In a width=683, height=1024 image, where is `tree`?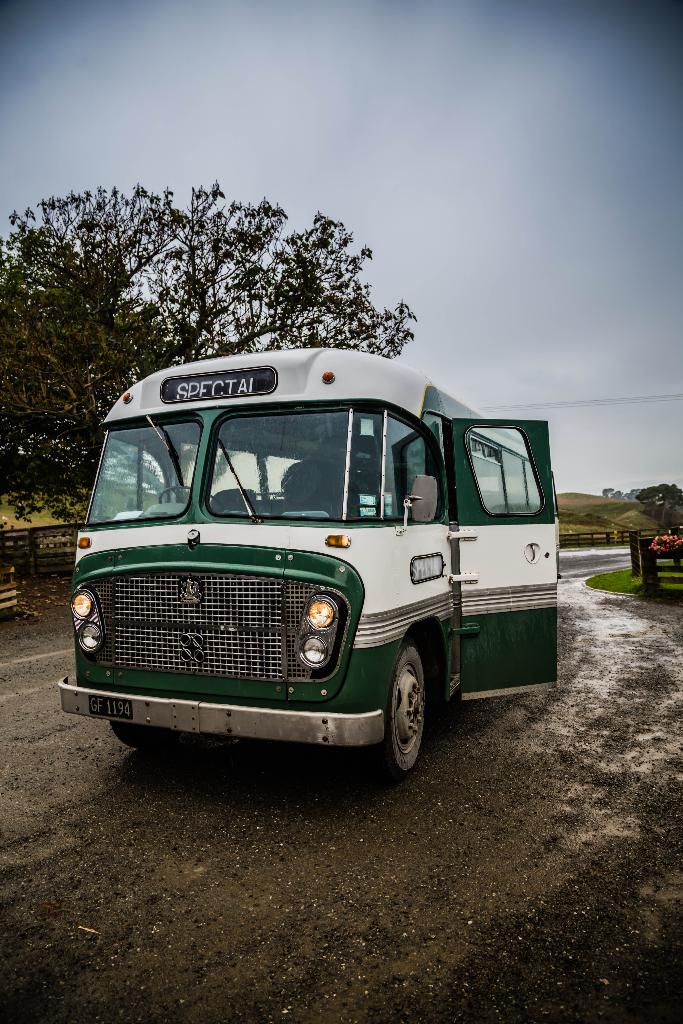
(604, 483, 616, 497).
